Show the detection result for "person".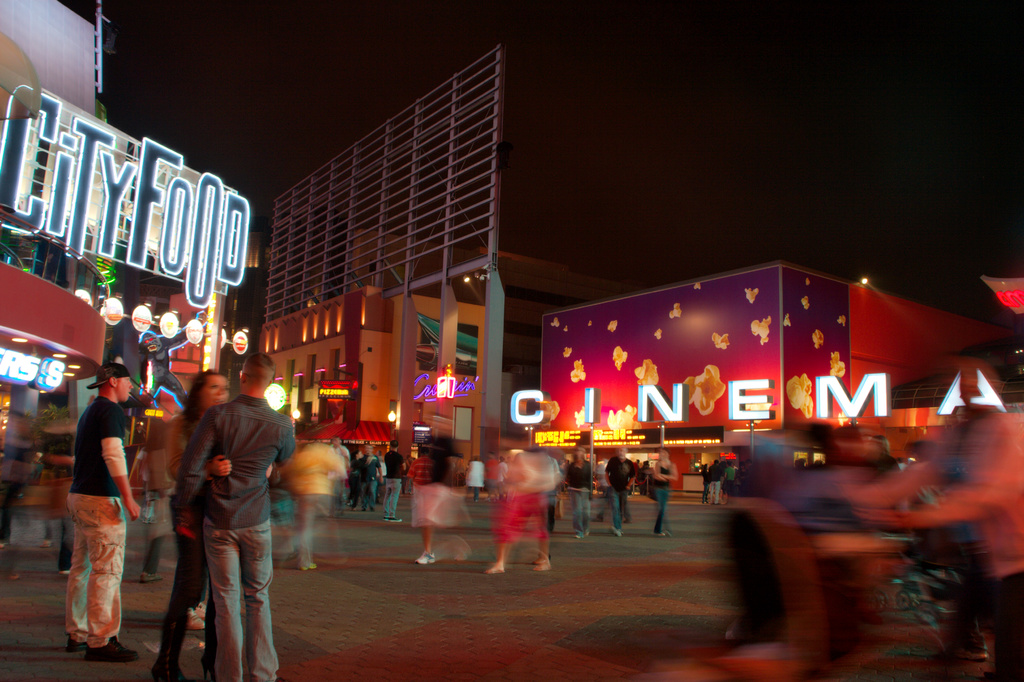
bbox=(488, 441, 564, 569).
